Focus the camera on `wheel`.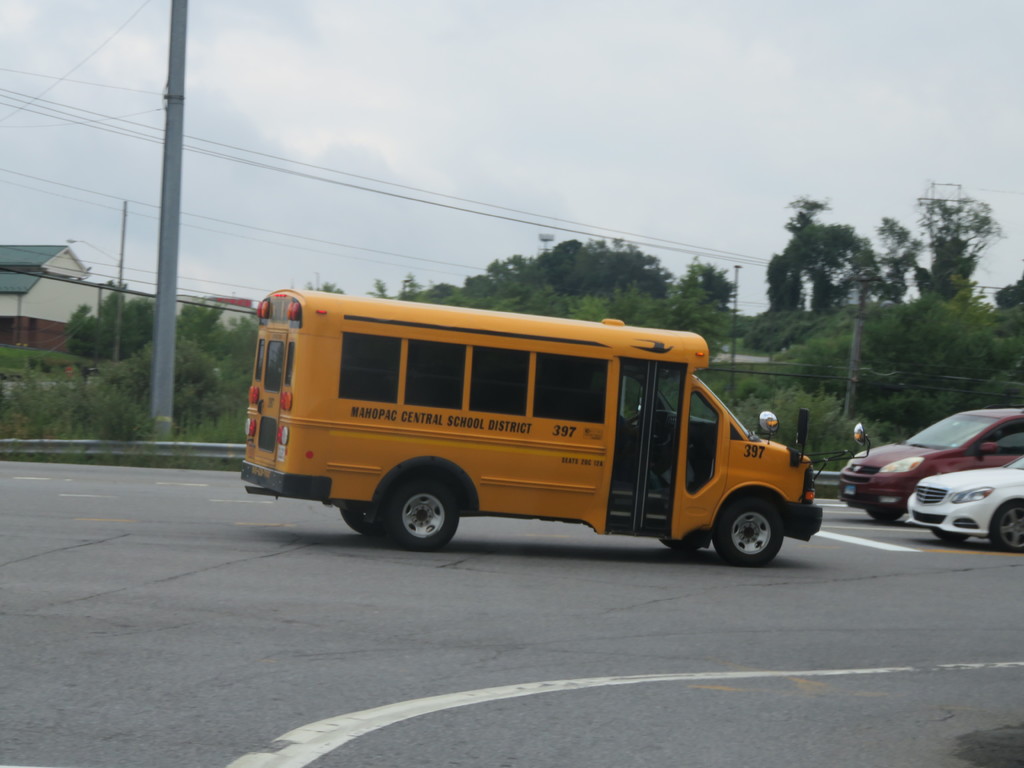
Focus region: l=338, t=507, r=379, b=533.
